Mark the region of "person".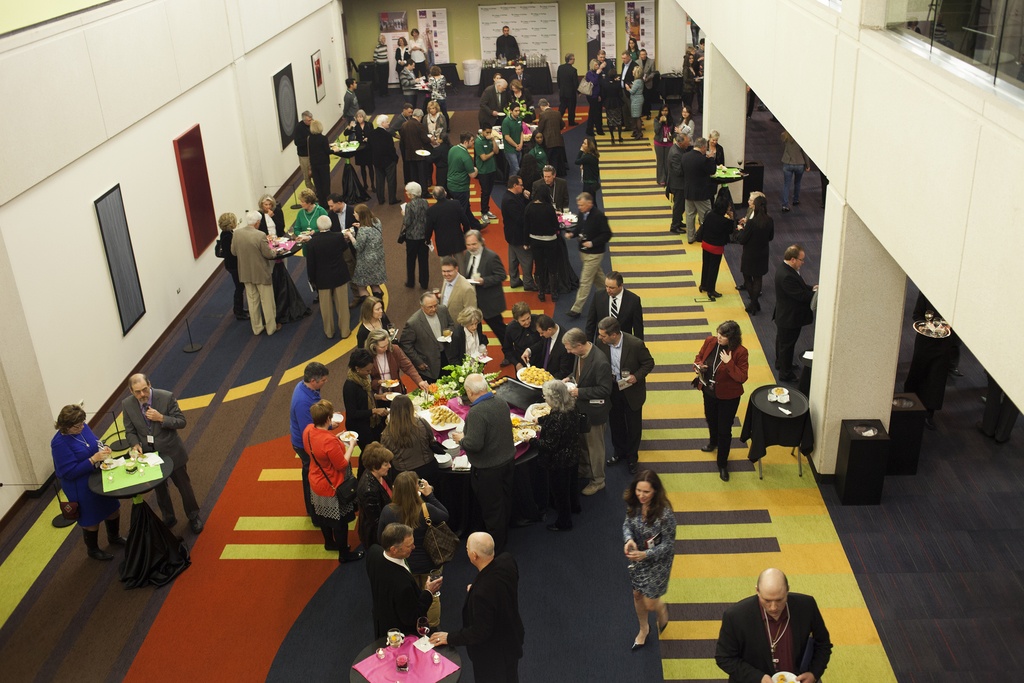
Region: region(367, 330, 429, 403).
